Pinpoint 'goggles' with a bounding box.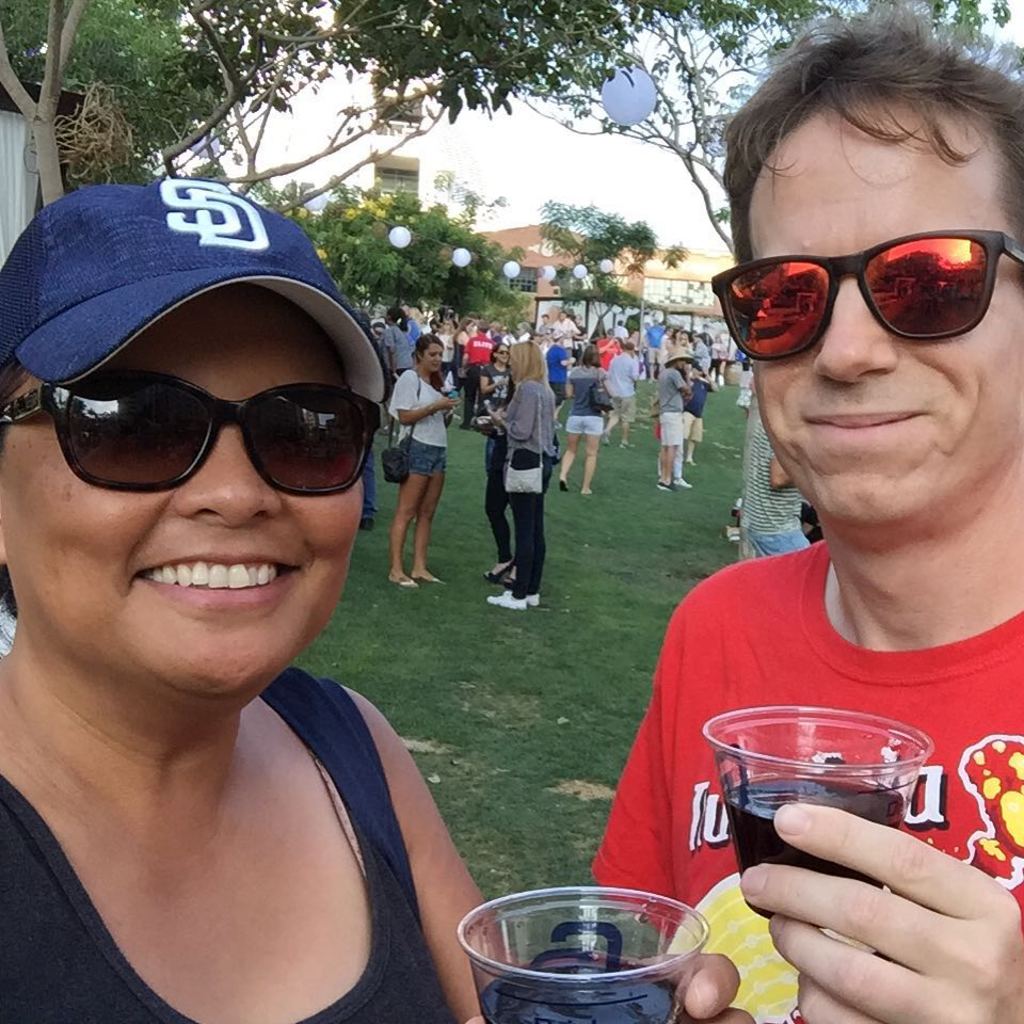
[34,353,397,490].
